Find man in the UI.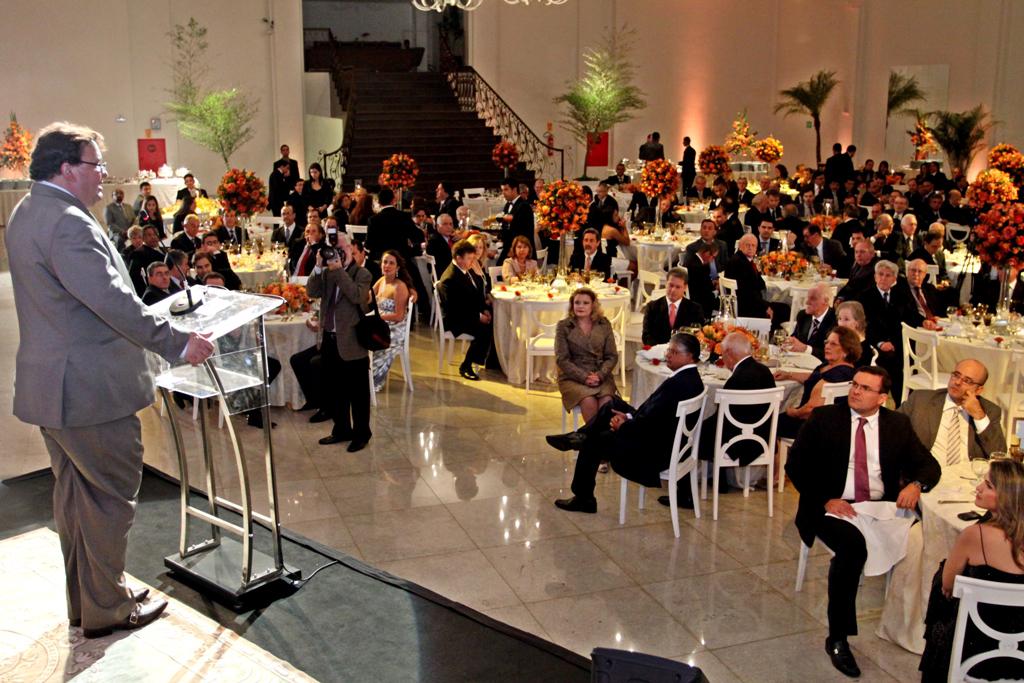
UI element at Rect(172, 171, 206, 208).
